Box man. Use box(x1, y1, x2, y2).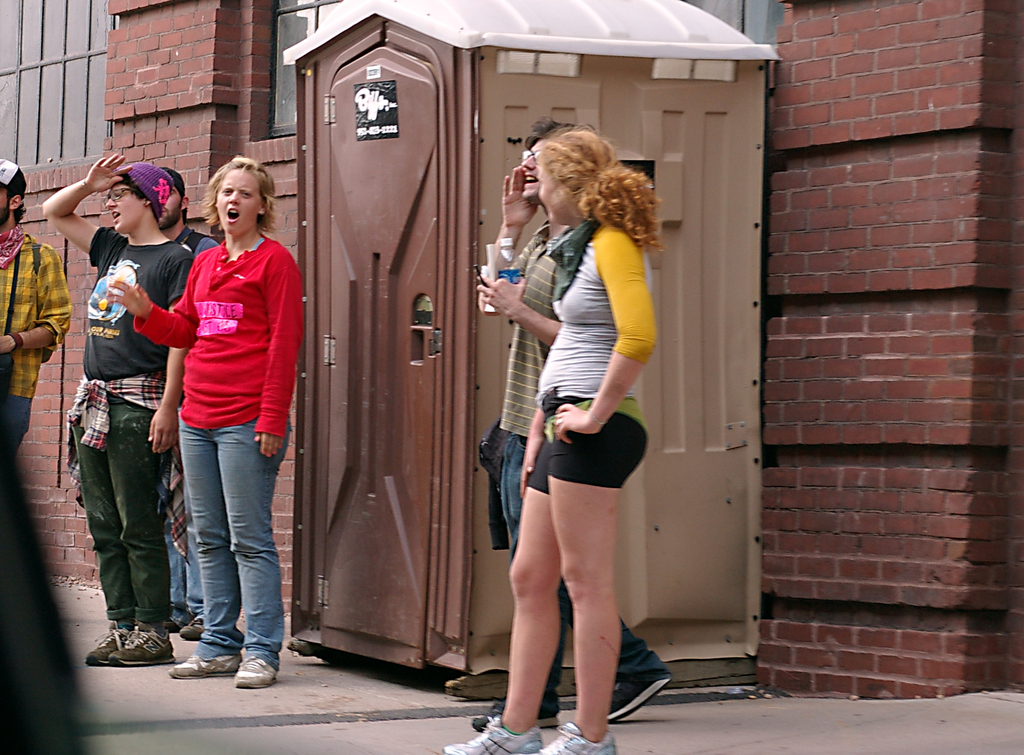
box(468, 120, 670, 726).
